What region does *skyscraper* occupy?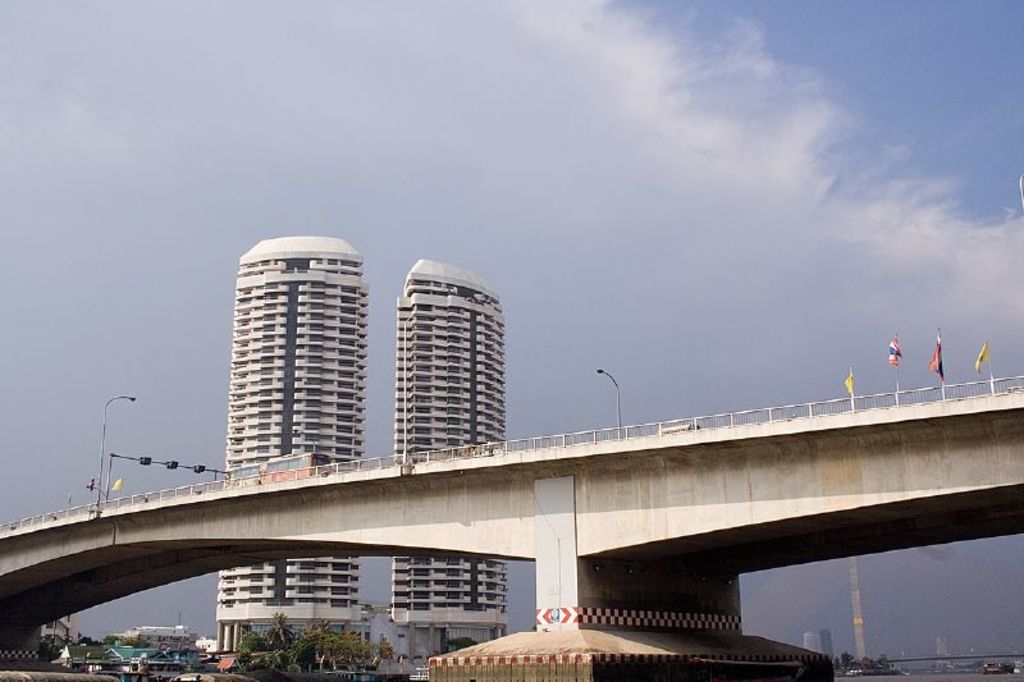
{"x1": 224, "y1": 234, "x2": 361, "y2": 664}.
